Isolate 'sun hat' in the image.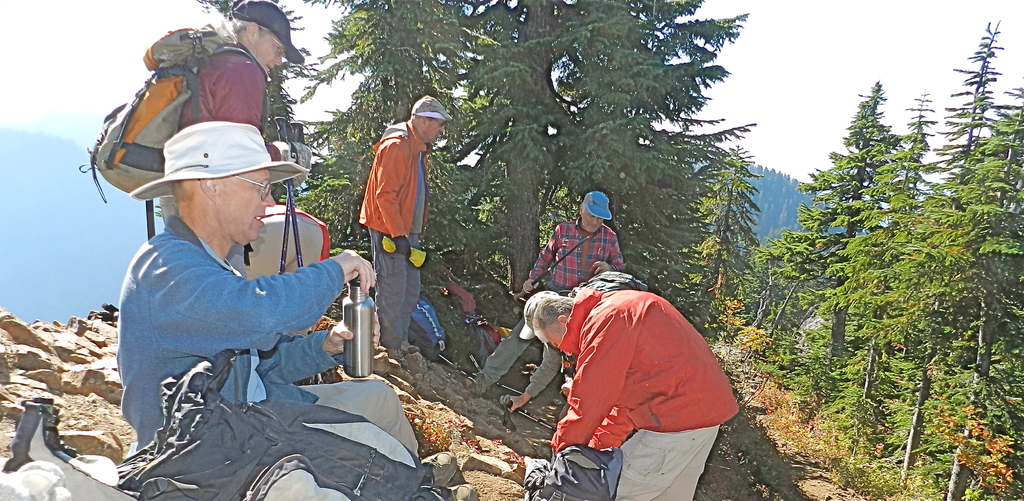
Isolated region: [228,0,310,77].
